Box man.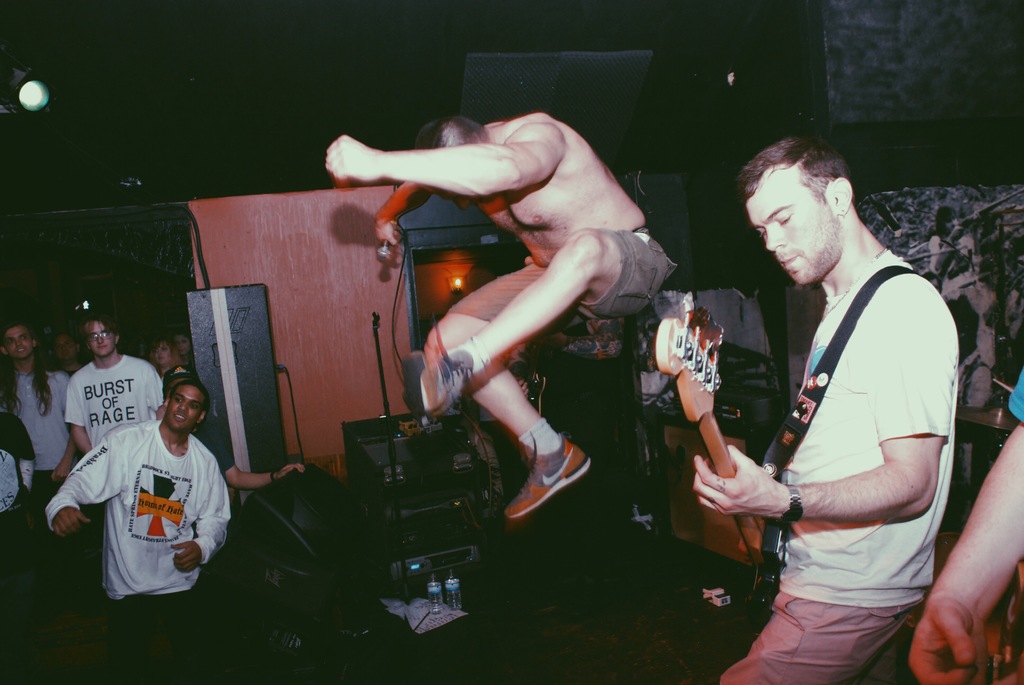
Rect(328, 116, 681, 518).
